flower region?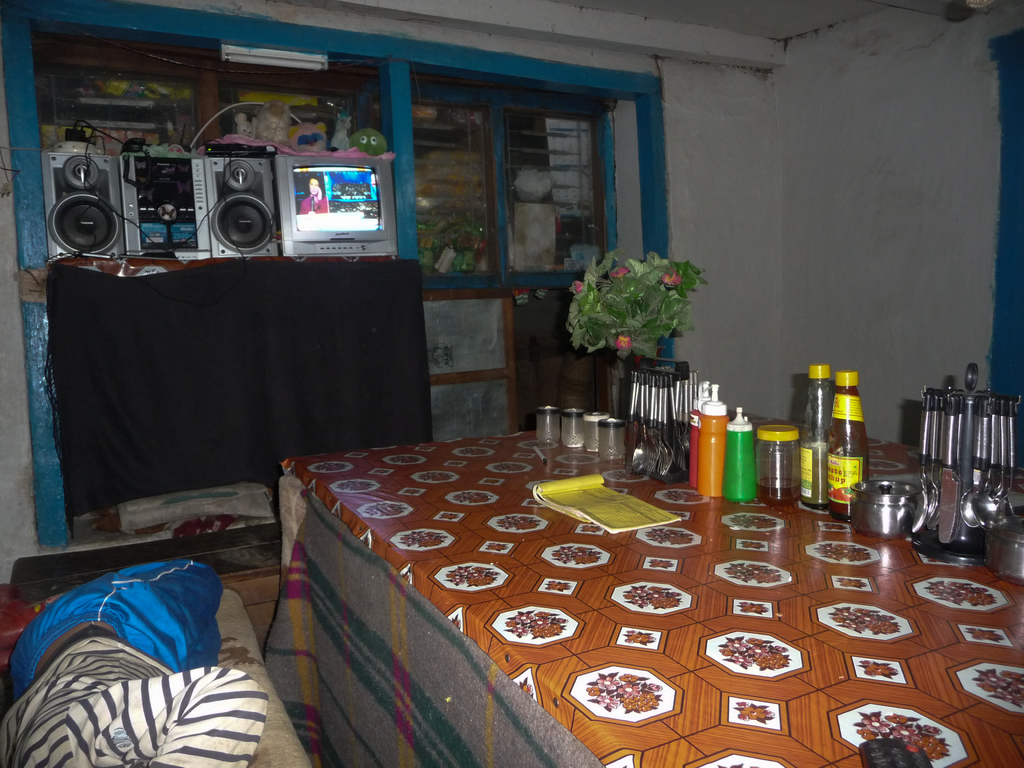
rect(607, 263, 634, 278)
